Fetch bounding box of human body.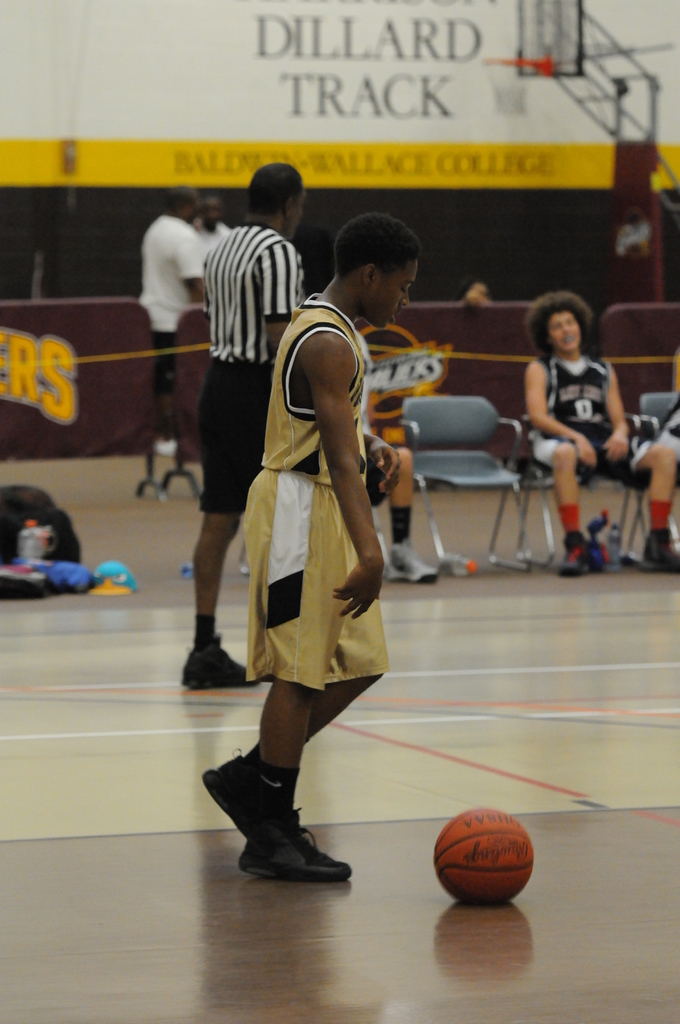
Bbox: rect(182, 218, 306, 686).
